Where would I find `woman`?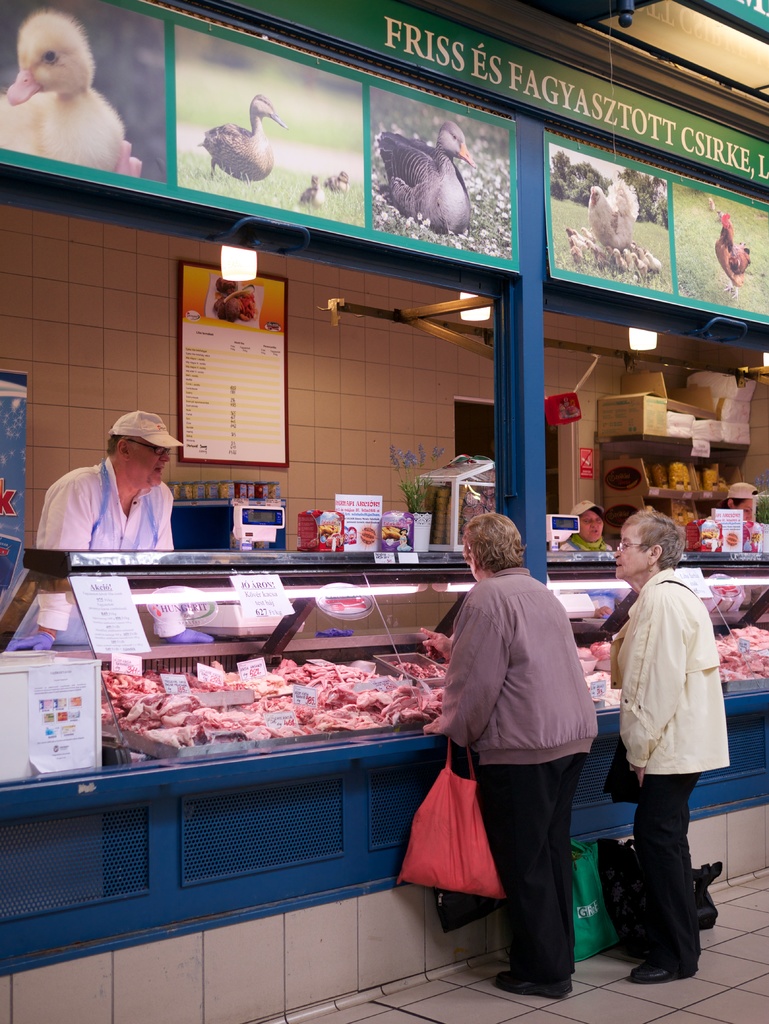
At 435/519/611/984.
